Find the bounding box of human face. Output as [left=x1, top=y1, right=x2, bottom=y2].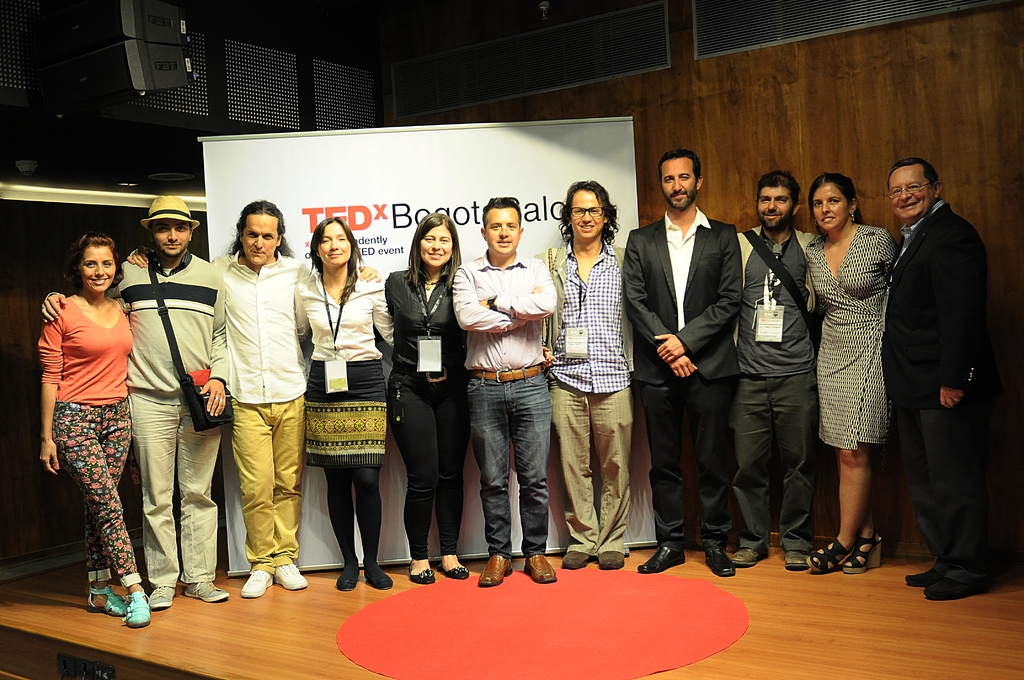
[left=756, top=189, right=792, bottom=229].
